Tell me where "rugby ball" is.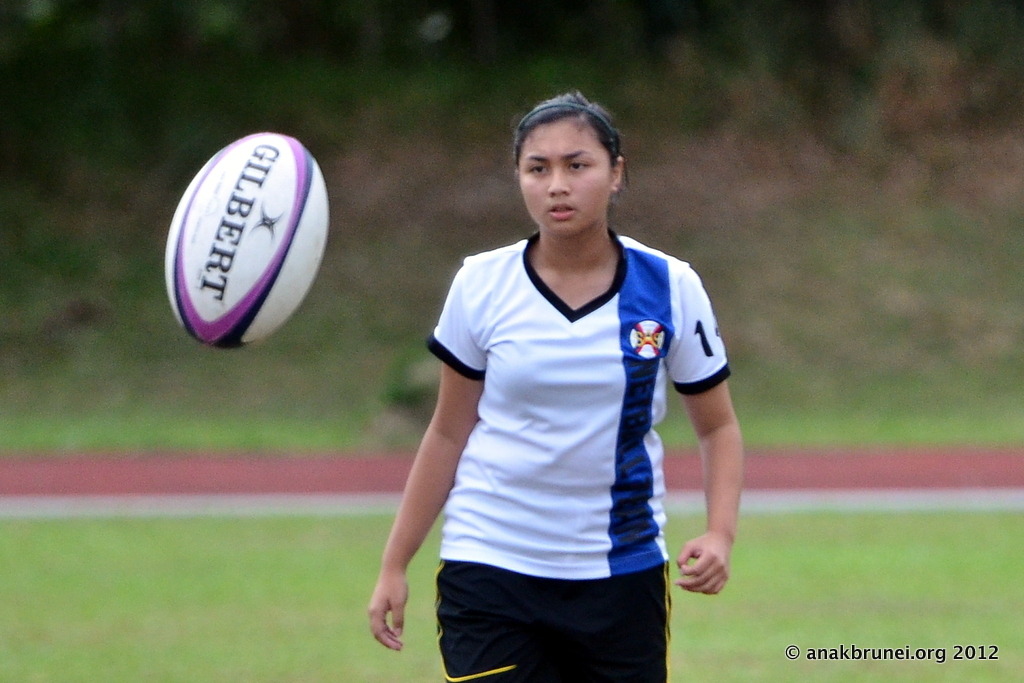
"rugby ball" is at <bbox>185, 158, 342, 333</bbox>.
